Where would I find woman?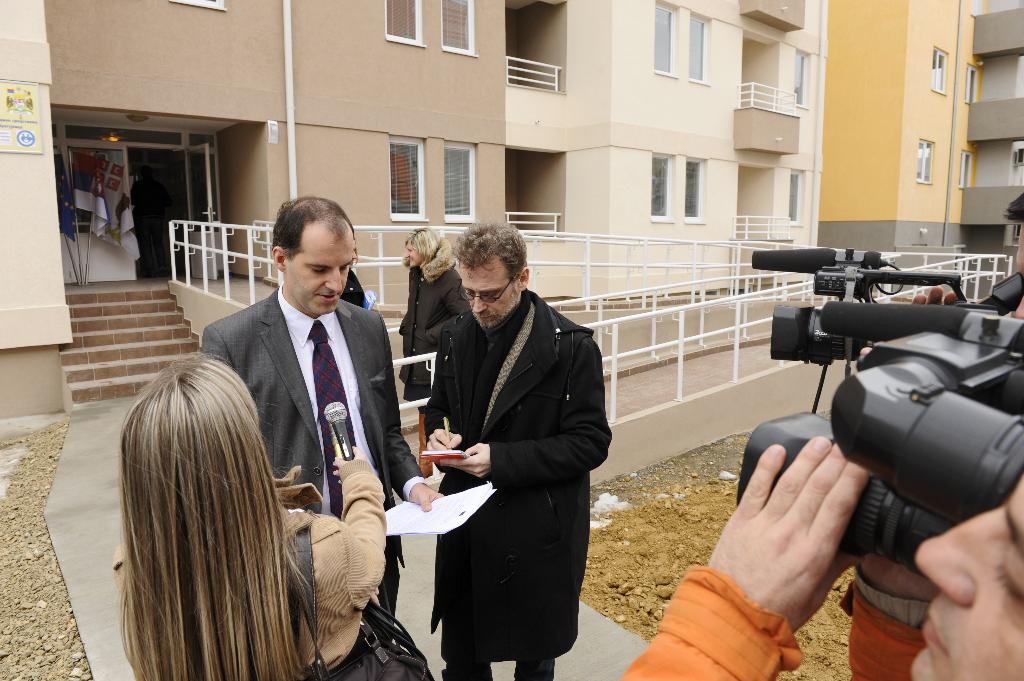
At (132, 285, 374, 680).
